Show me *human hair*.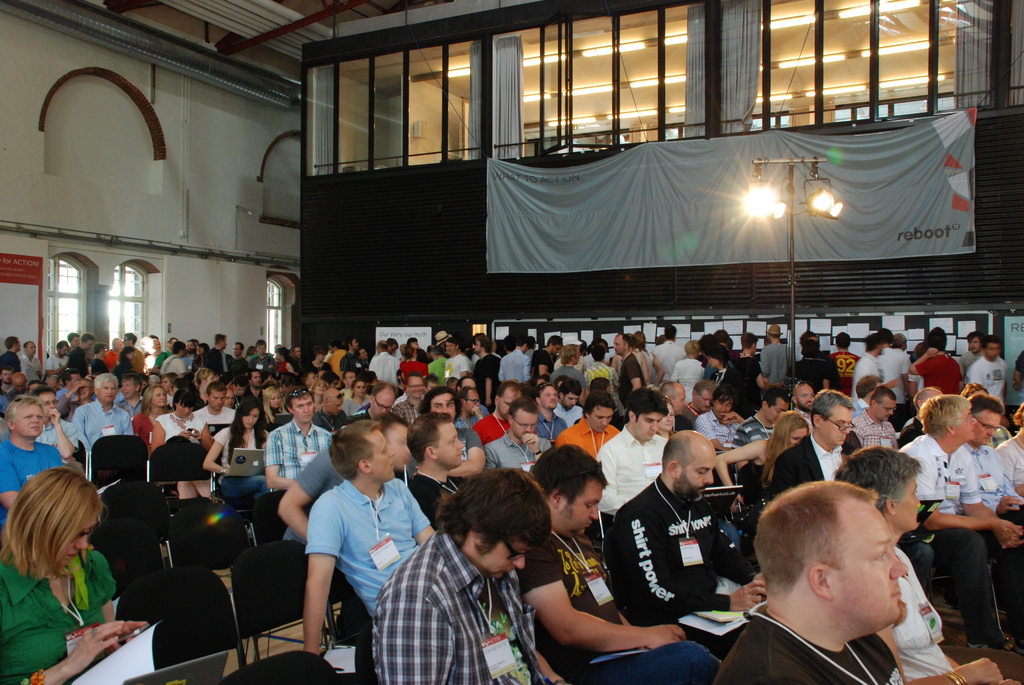
*human hair* is here: locate(522, 437, 610, 507).
